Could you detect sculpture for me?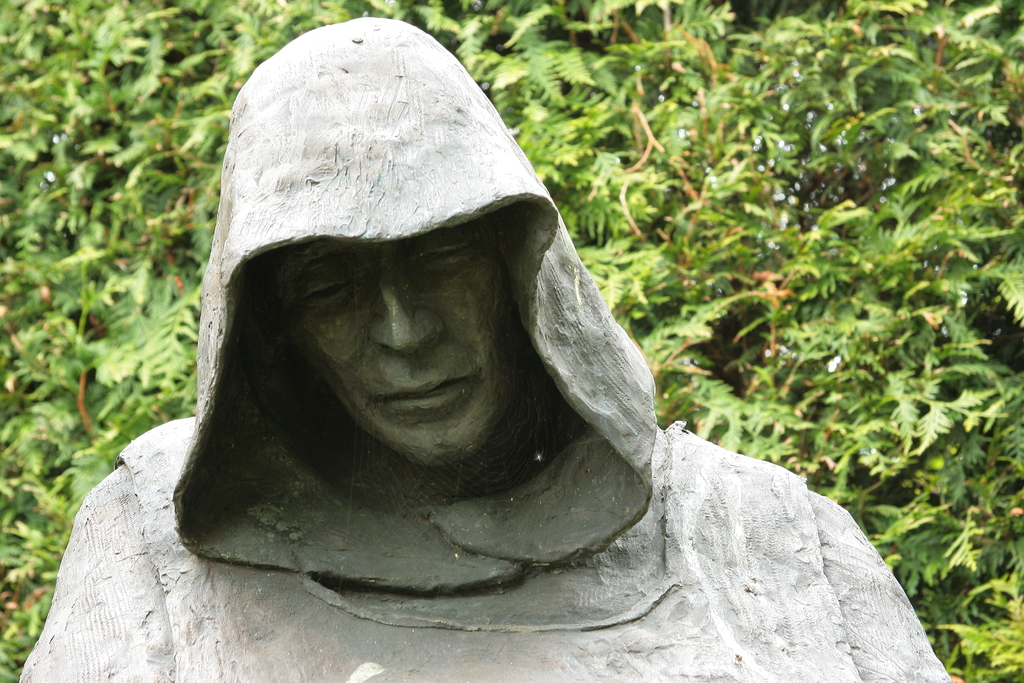
Detection result: rect(182, 25, 609, 568).
